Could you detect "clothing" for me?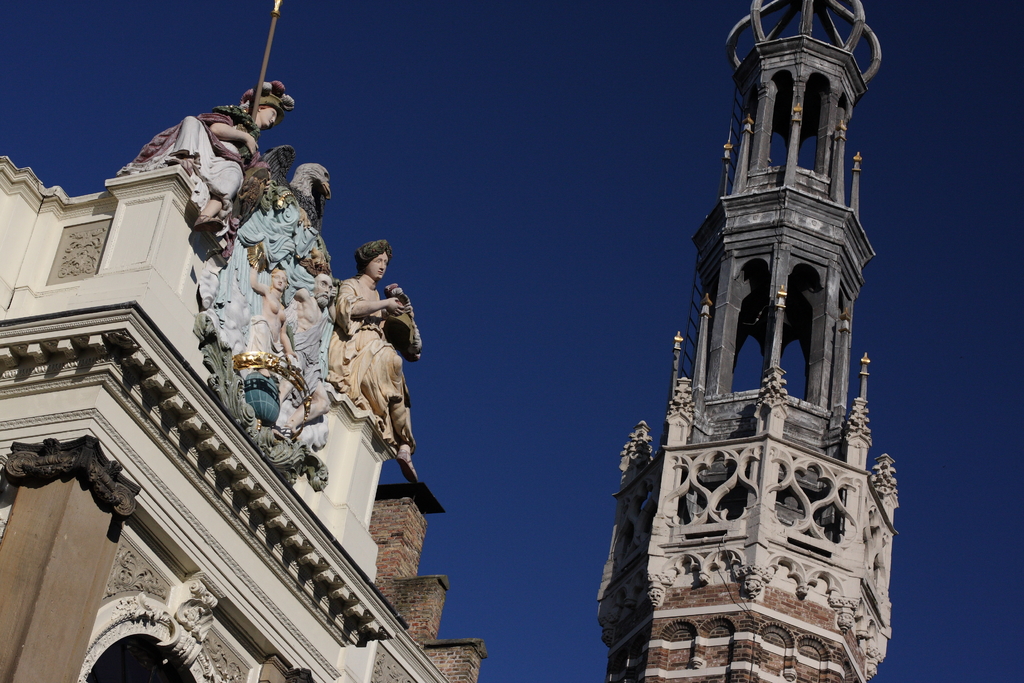
Detection result: <box>113,103,244,238</box>.
